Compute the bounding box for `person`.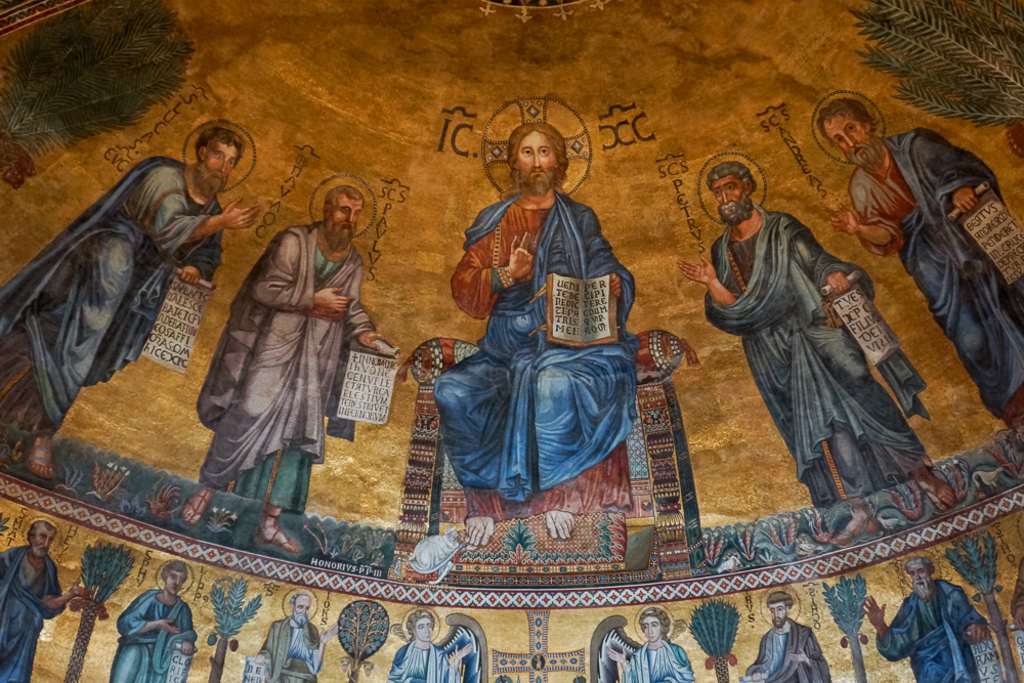
<bbox>0, 520, 114, 682</bbox>.
